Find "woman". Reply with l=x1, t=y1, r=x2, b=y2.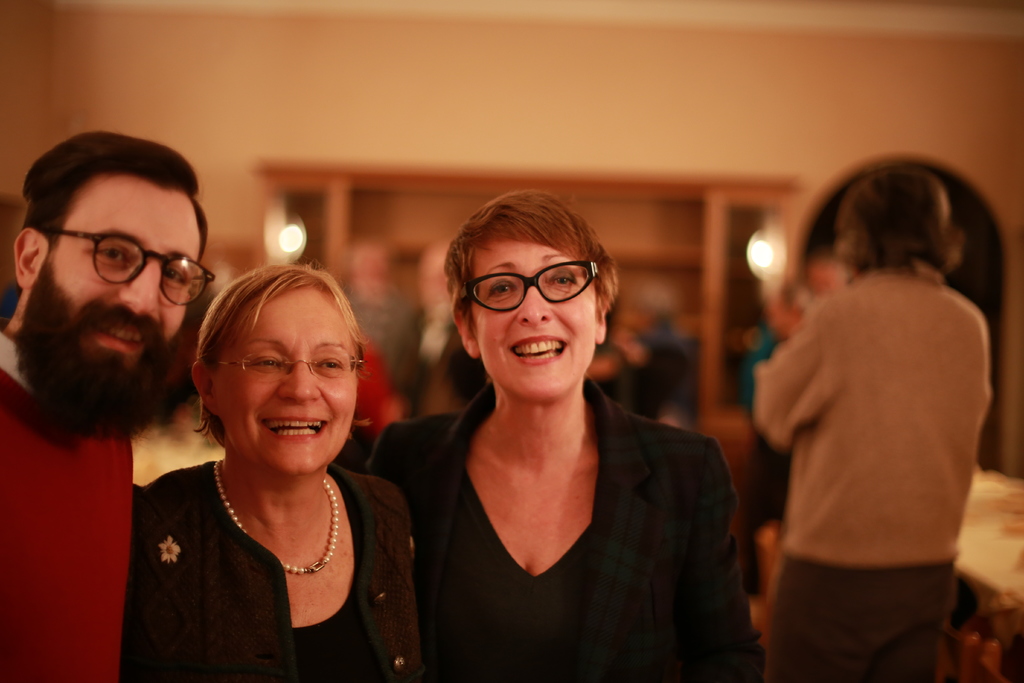
l=355, t=189, r=763, b=682.
